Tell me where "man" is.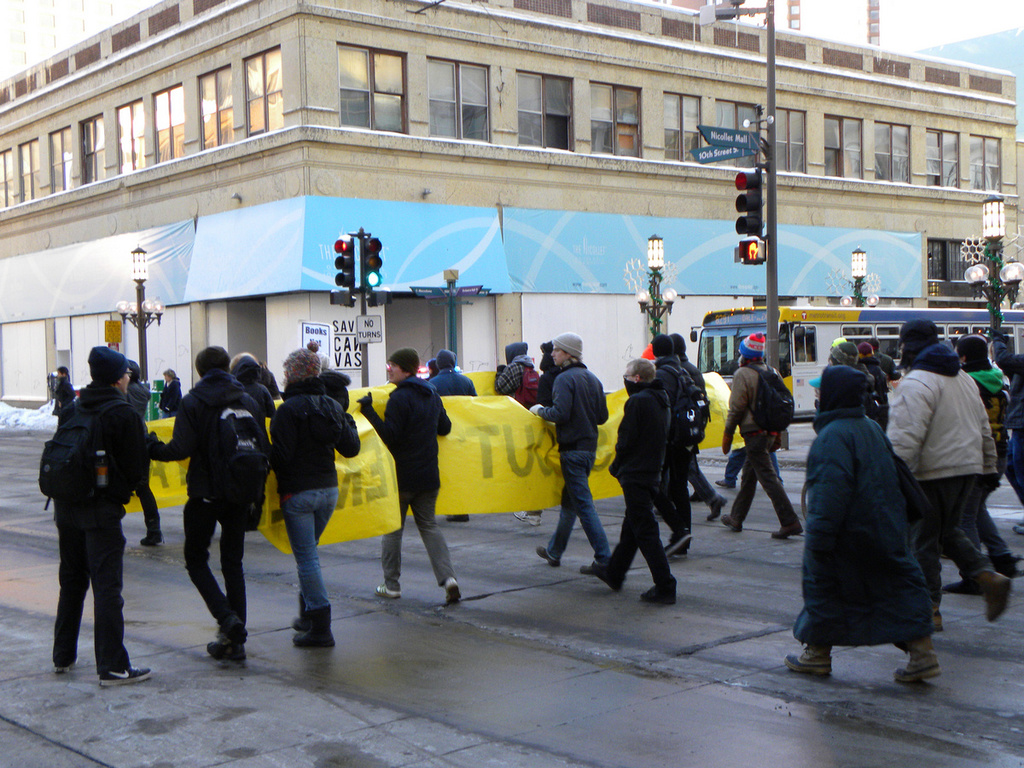
"man" is at select_region(352, 337, 458, 608).
